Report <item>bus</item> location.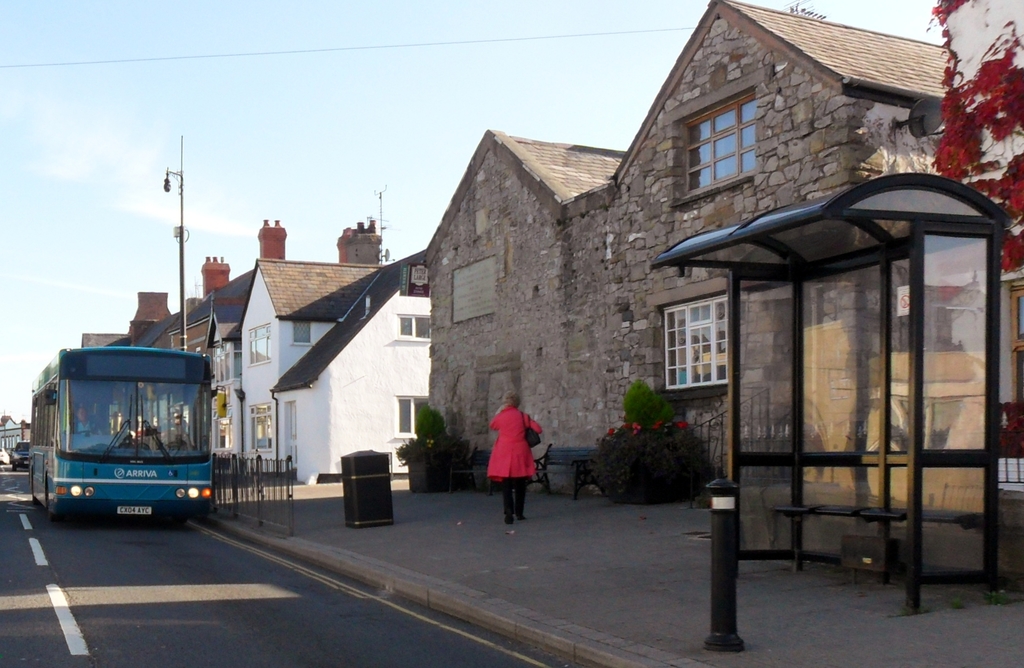
Report: (30, 345, 224, 528).
